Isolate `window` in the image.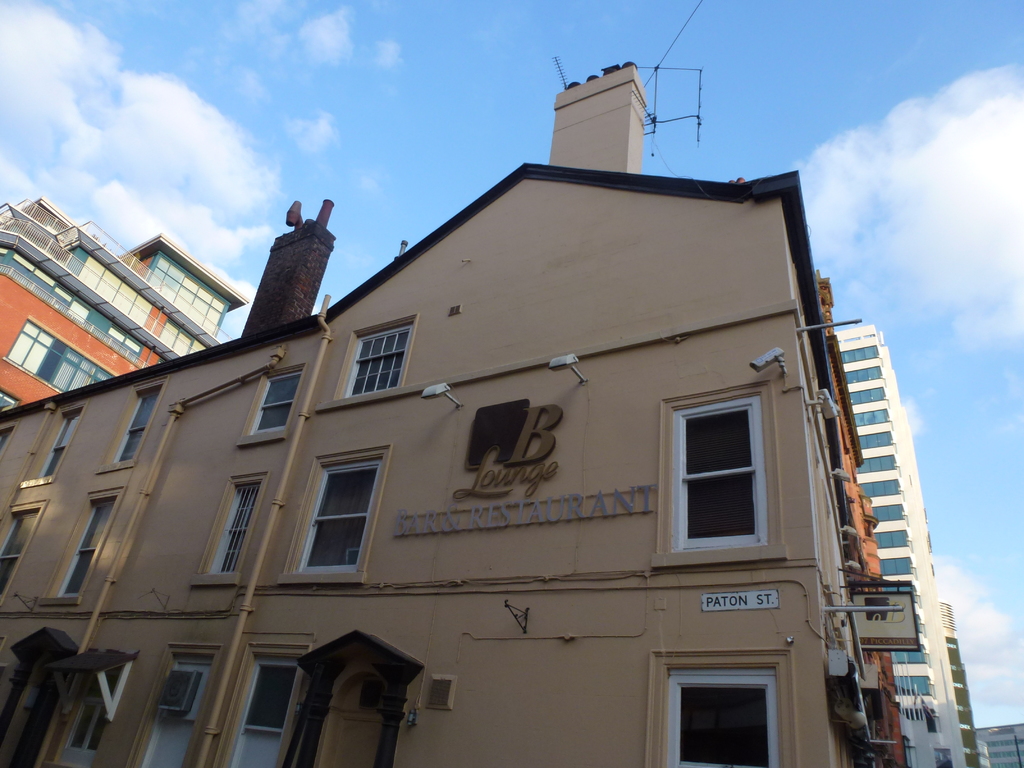
Isolated region: [left=877, top=555, right=915, bottom=577].
